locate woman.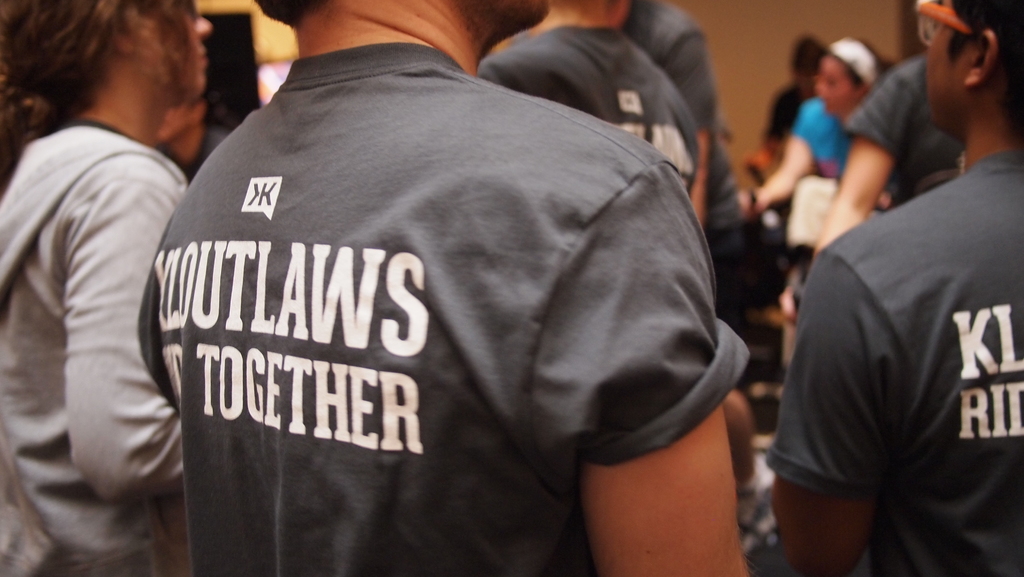
Bounding box: crop(750, 38, 897, 208).
